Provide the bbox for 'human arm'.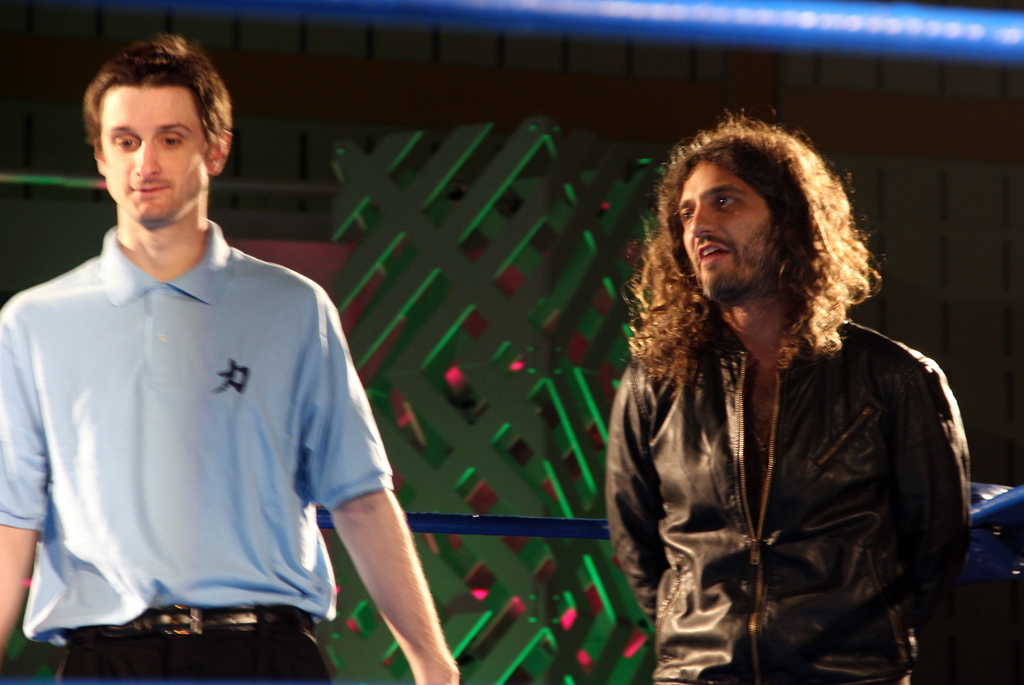
bbox=[604, 357, 664, 625].
